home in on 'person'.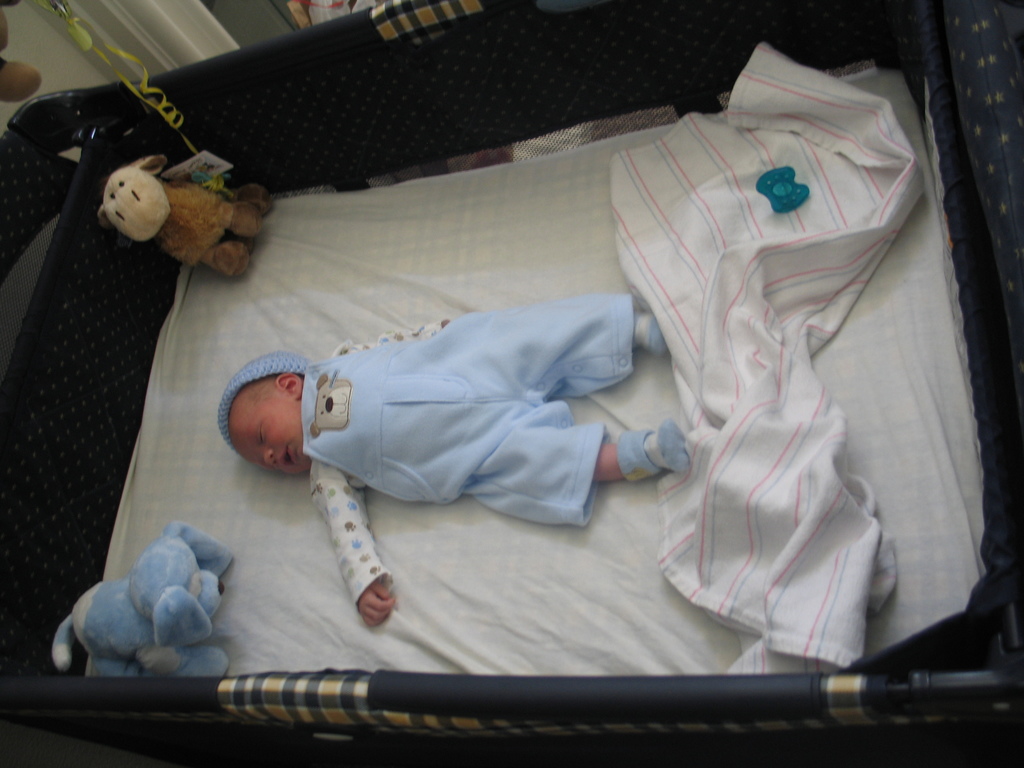
Homed in at <region>218, 292, 689, 627</region>.
